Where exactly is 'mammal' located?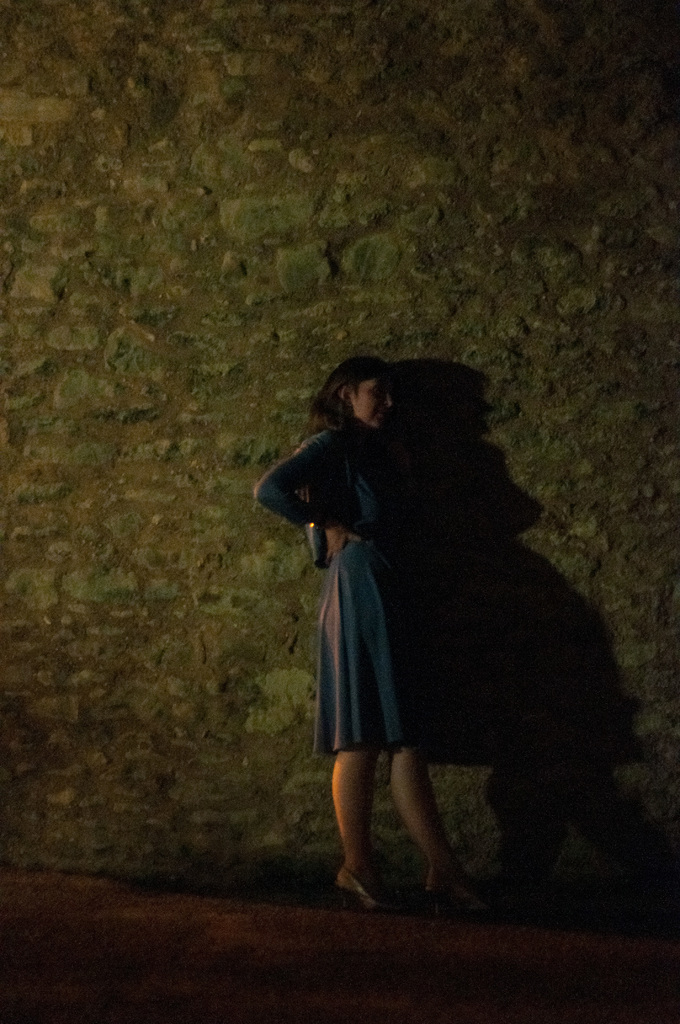
Its bounding box is bbox(281, 316, 657, 931).
